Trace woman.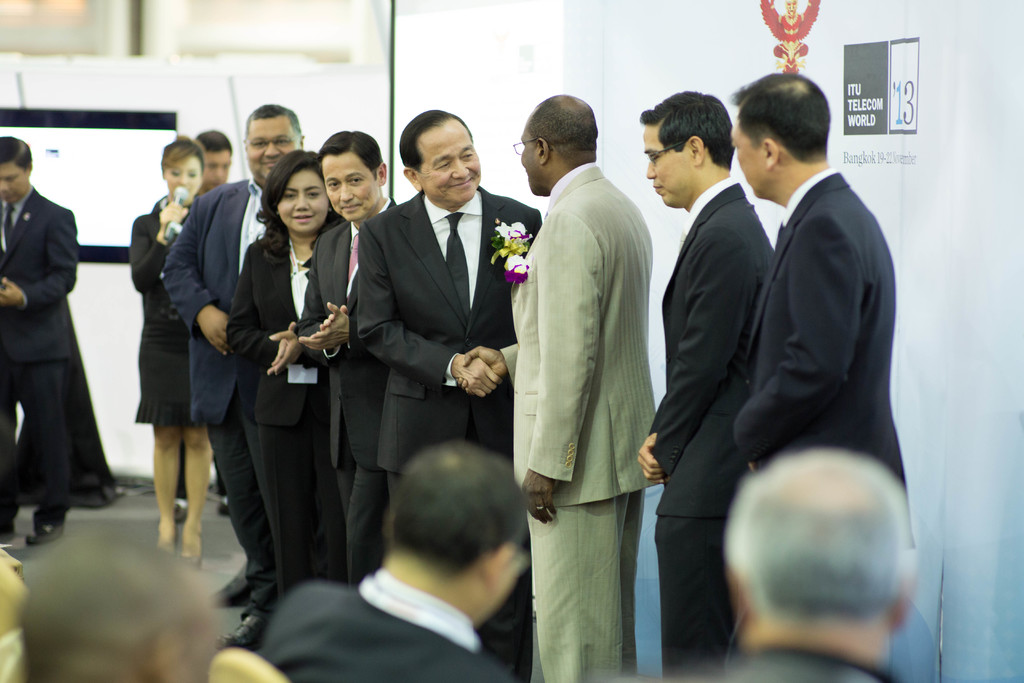
Traced to box(133, 136, 205, 562).
